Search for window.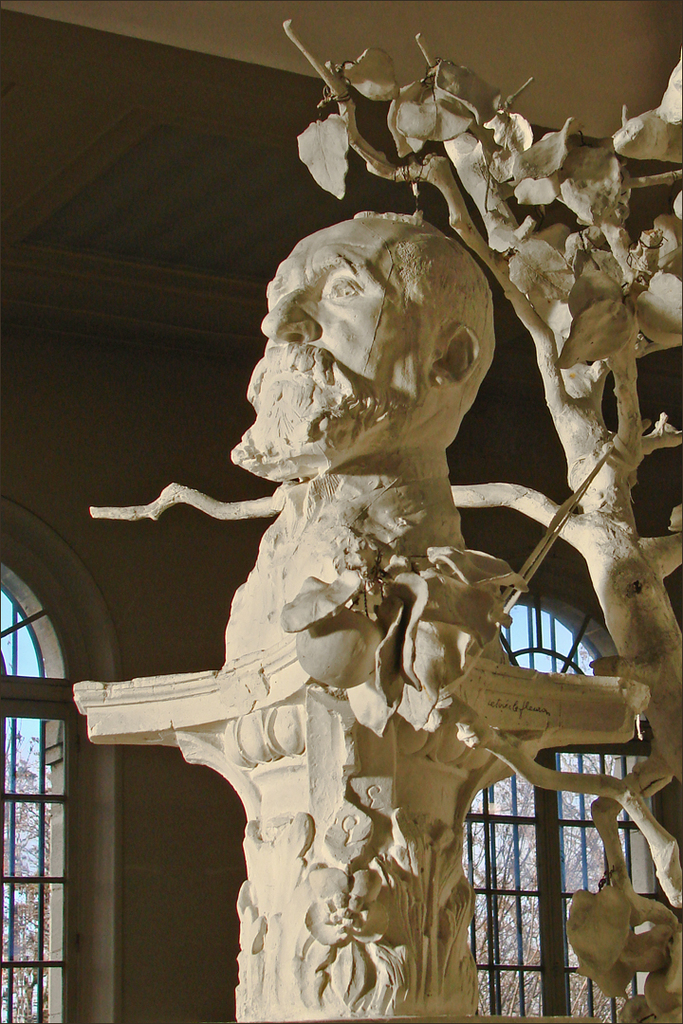
Found at x1=5, y1=502, x2=109, y2=1023.
